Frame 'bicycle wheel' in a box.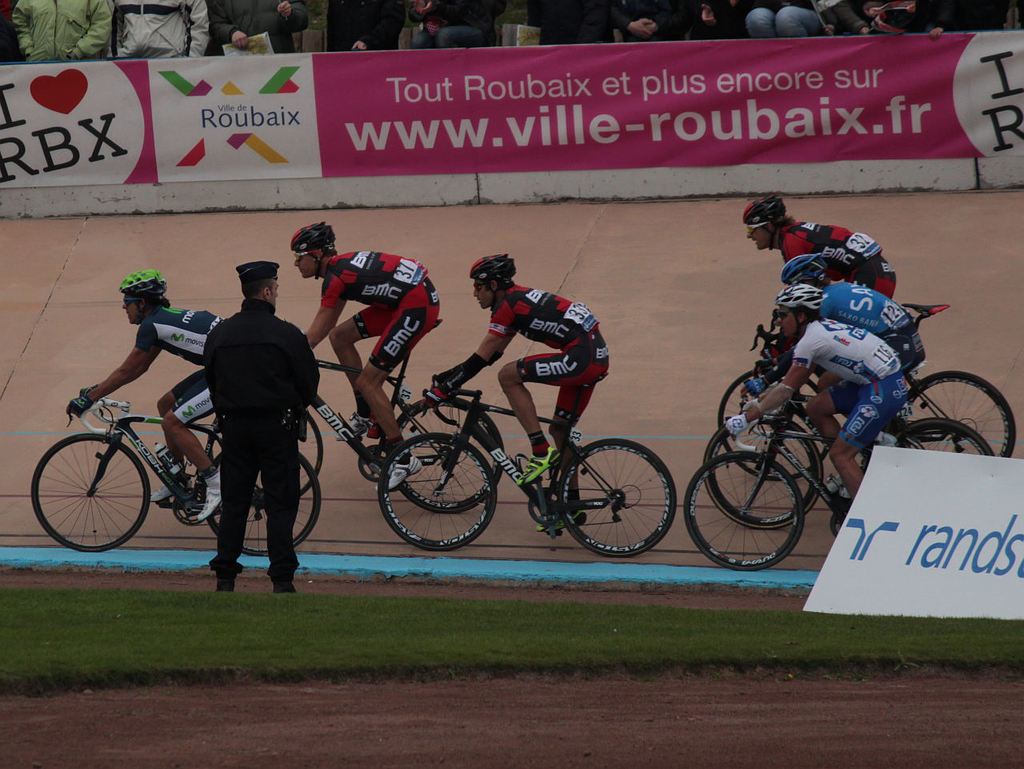
34,431,150,552.
